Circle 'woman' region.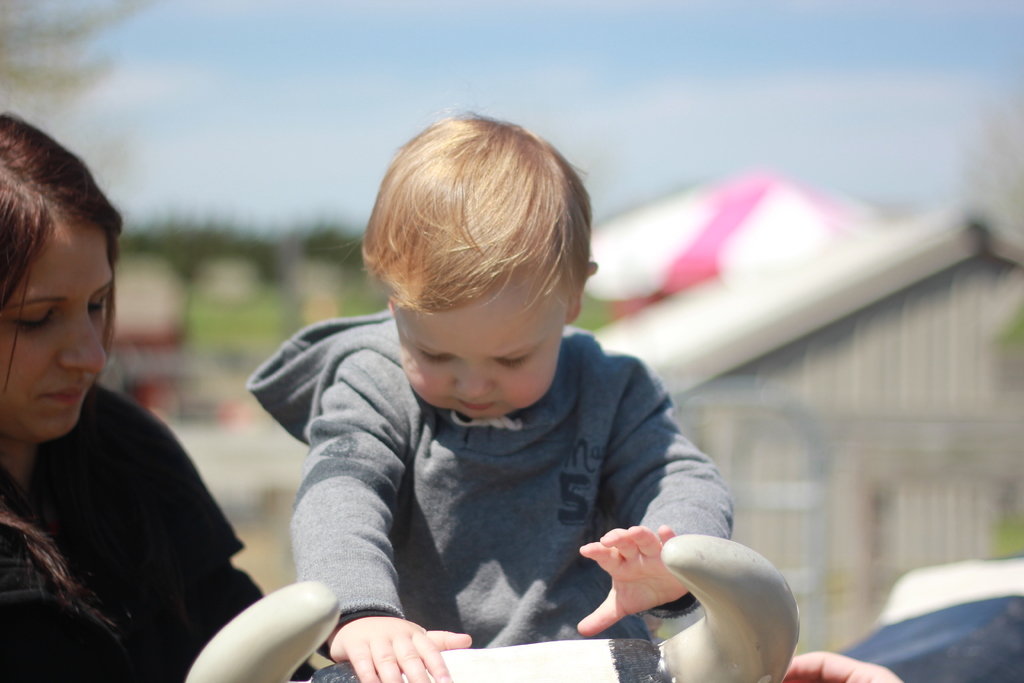
Region: detection(0, 103, 321, 682).
